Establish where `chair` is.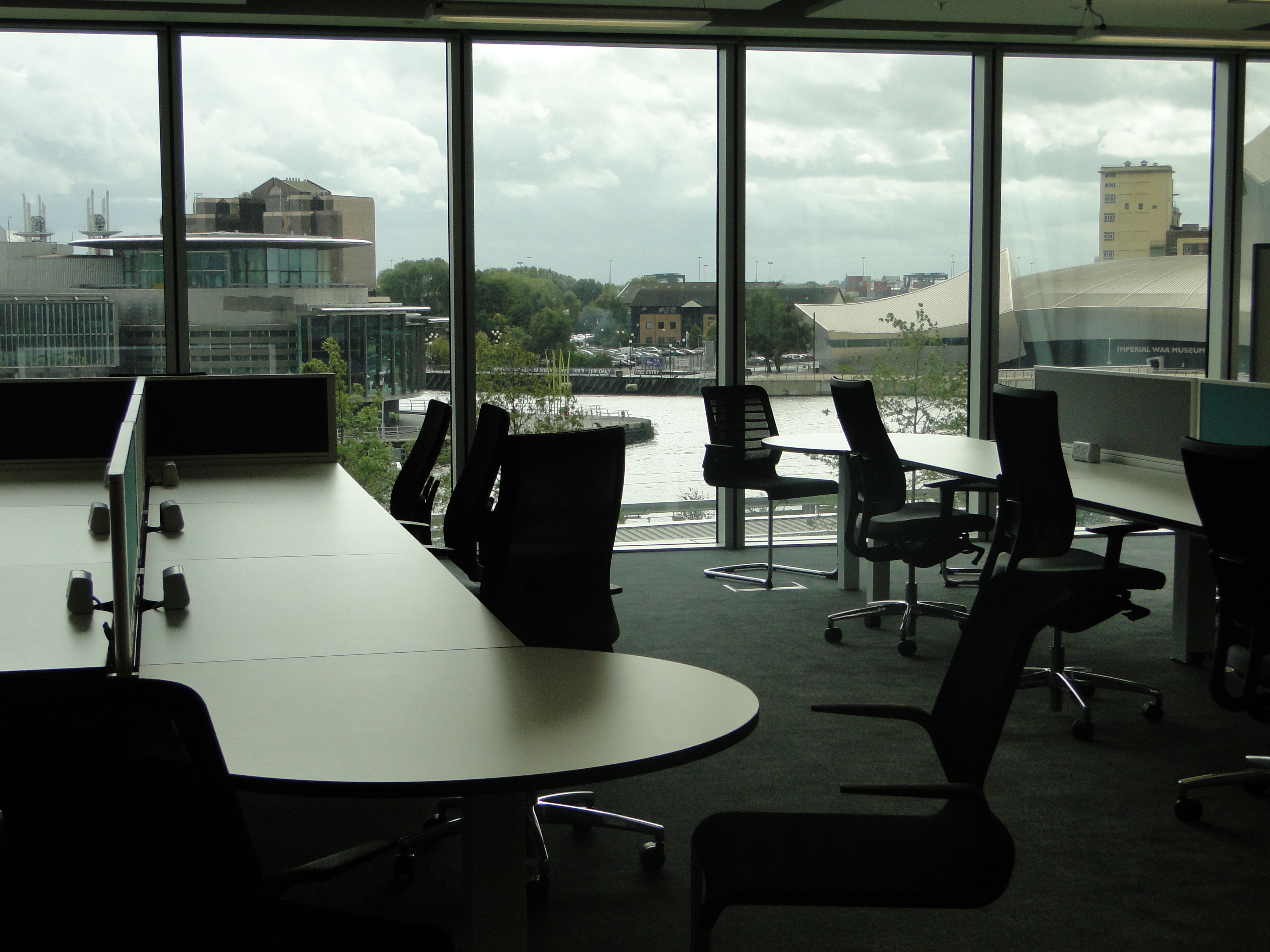
Established at locate(258, 140, 308, 218).
